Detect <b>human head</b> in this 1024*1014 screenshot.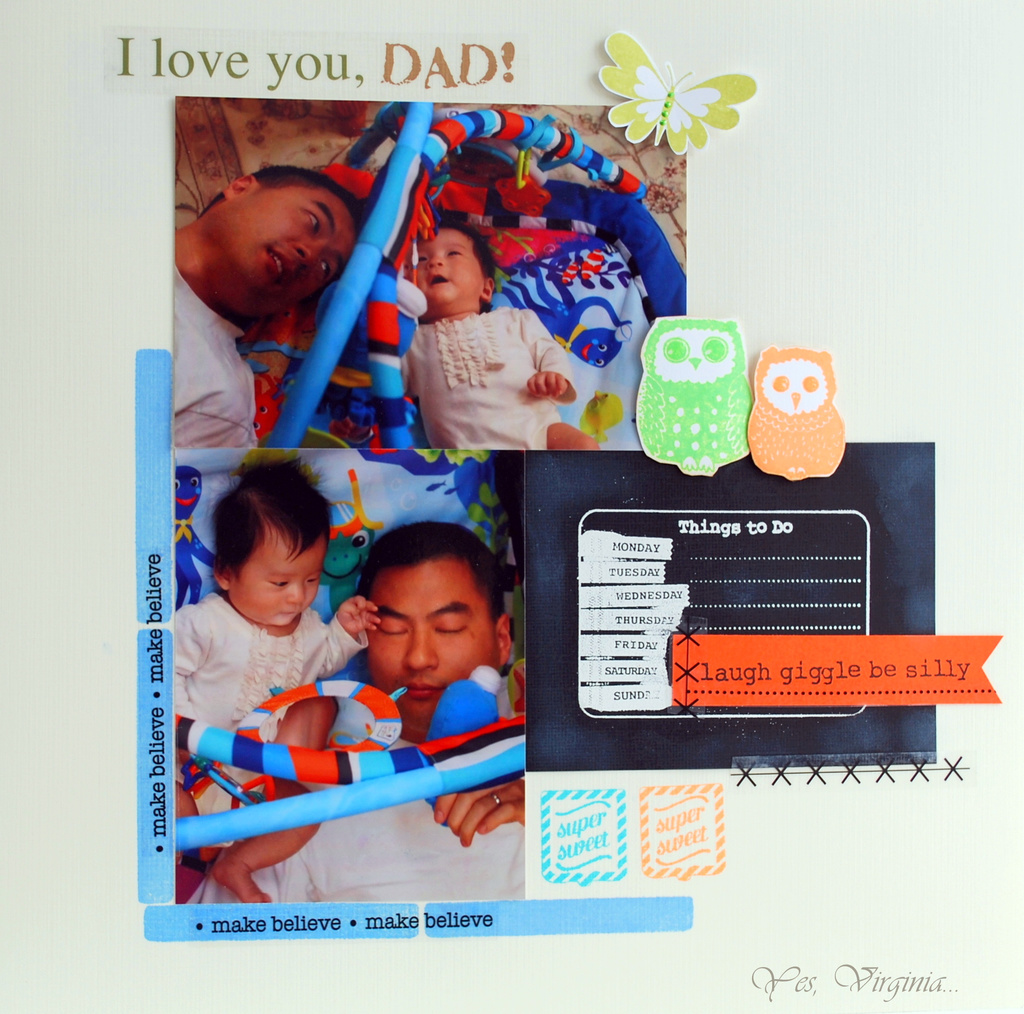
Detection: <bbox>200, 164, 366, 321</bbox>.
